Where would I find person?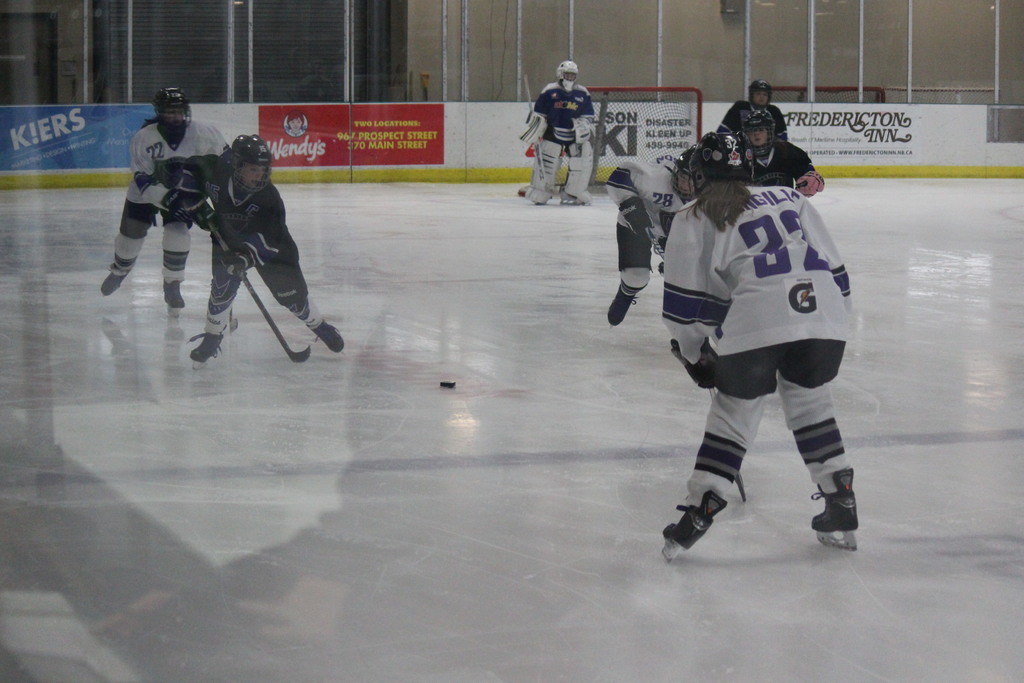
At 527:51:591:202.
